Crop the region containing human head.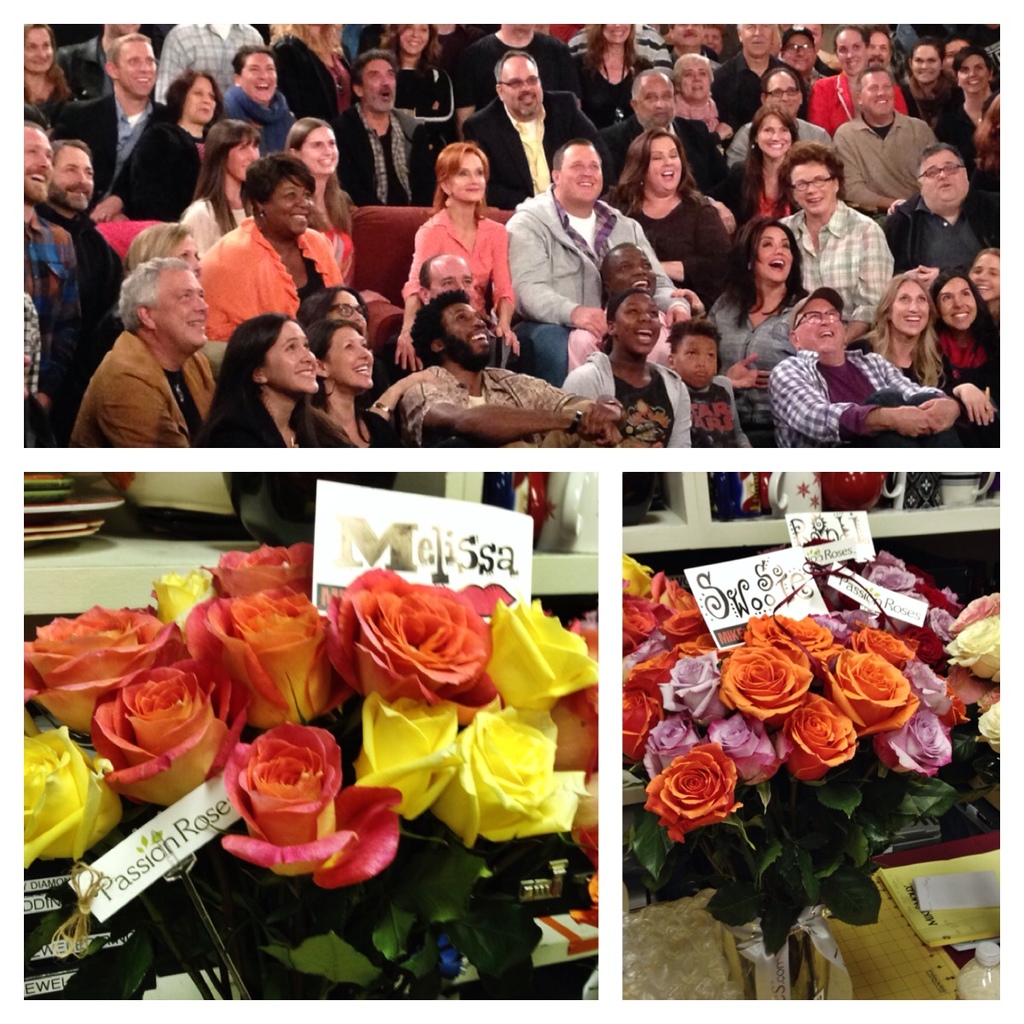
Crop region: [743, 212, 802, 285].
